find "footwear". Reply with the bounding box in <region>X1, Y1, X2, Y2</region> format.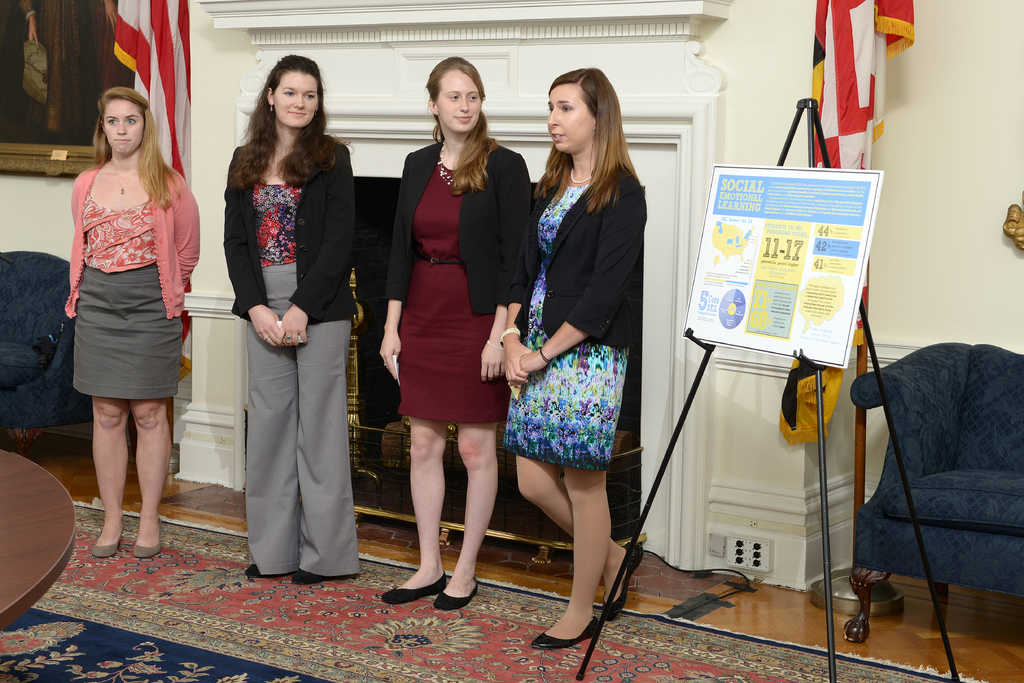
<region>385, 574, 456, 602</region>.
